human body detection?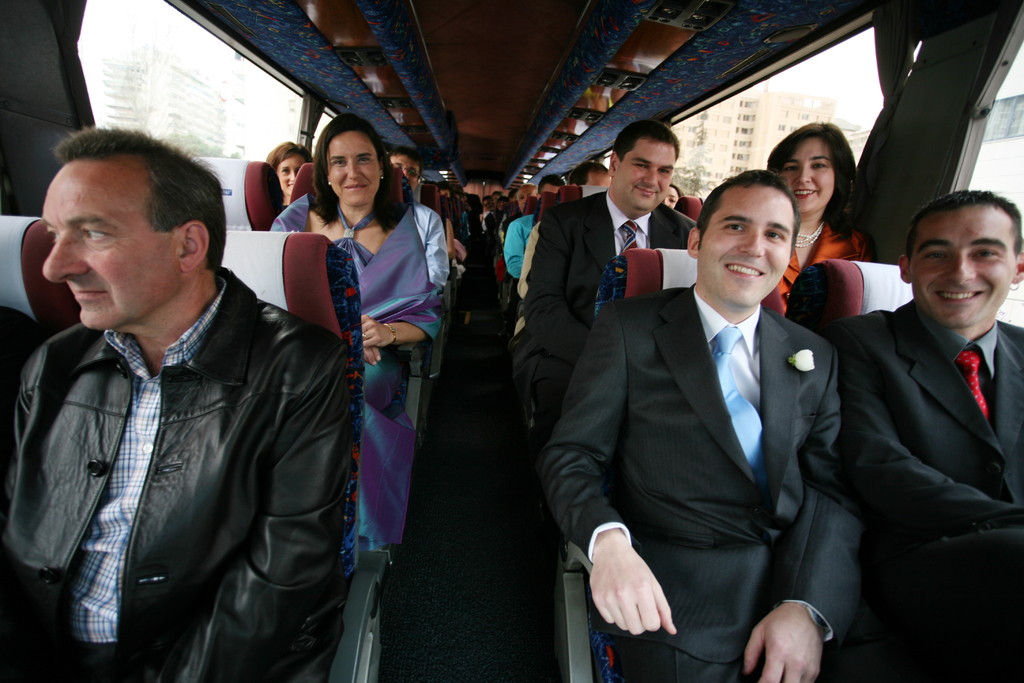
crop(533, 163, 897, 681)
